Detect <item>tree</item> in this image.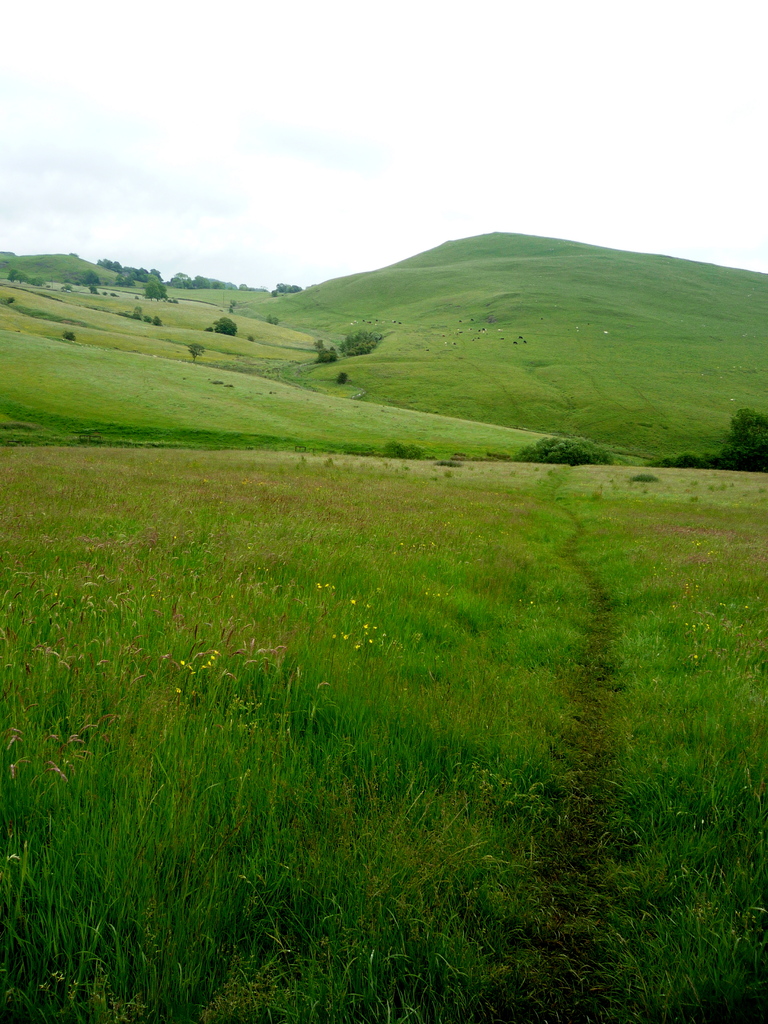
Detection: [x1=213, y1=312, x2=238, y2=340].
